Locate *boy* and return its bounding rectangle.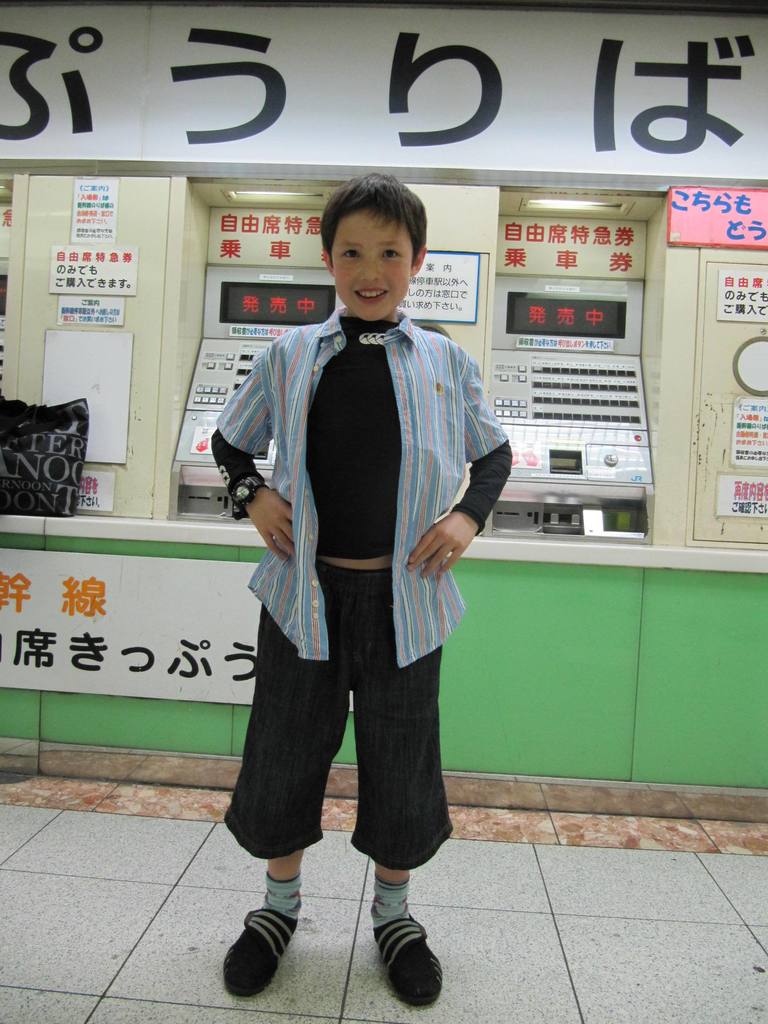
x1=212 y1=174 x2=523 y2=1016.
